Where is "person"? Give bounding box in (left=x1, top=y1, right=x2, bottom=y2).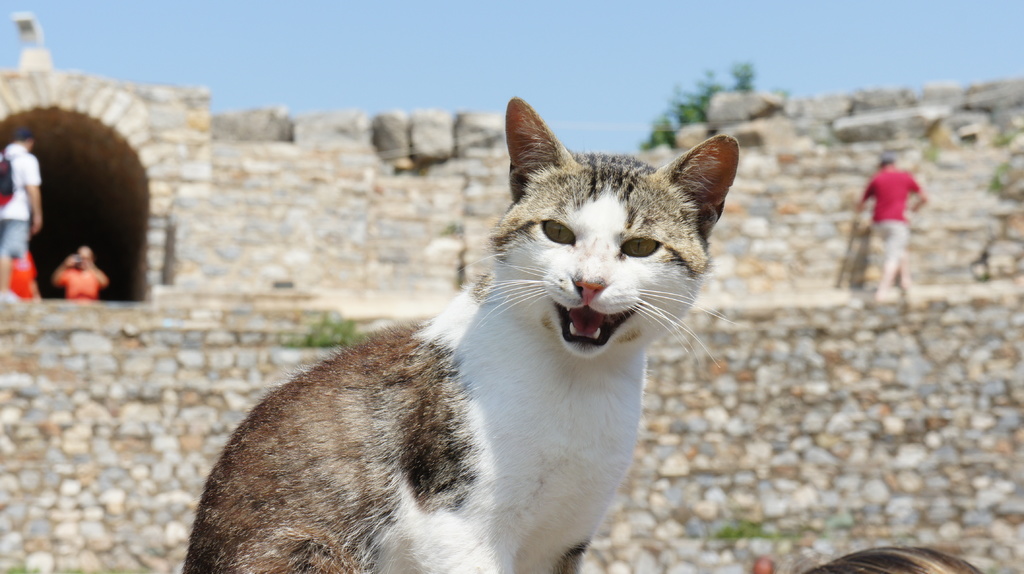
(left=854, top=138, right=929, bottom=297).
